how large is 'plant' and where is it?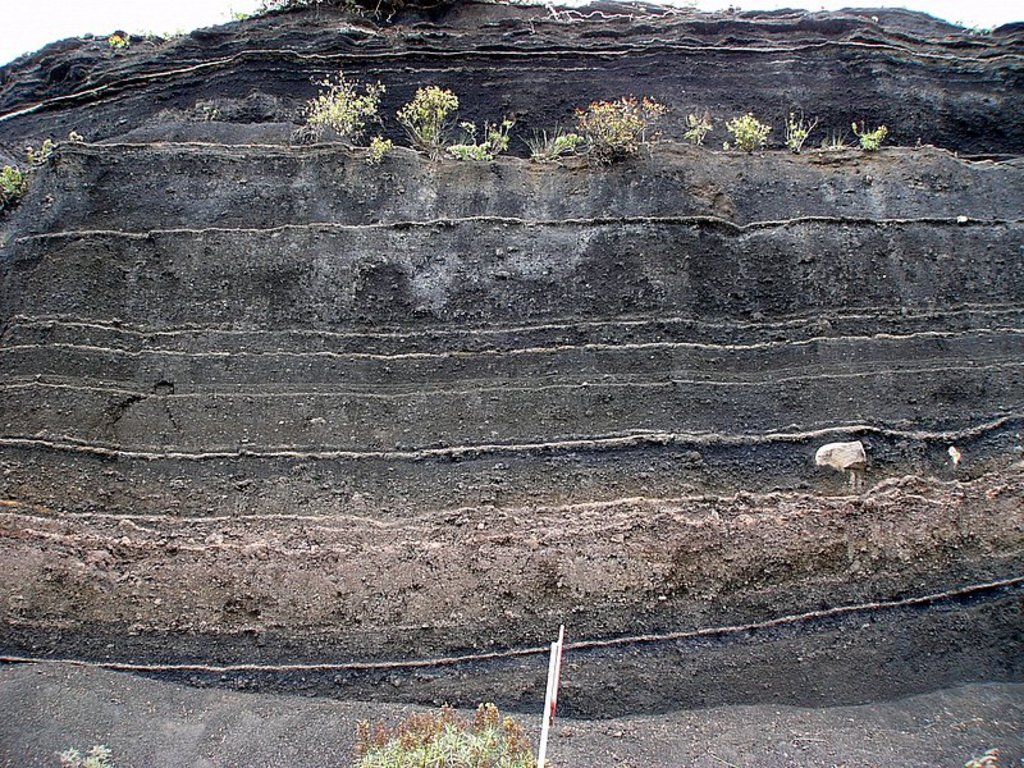
Bounding box: {"left": 294, "top": 67, "right": 385, "bottom": 145}.
